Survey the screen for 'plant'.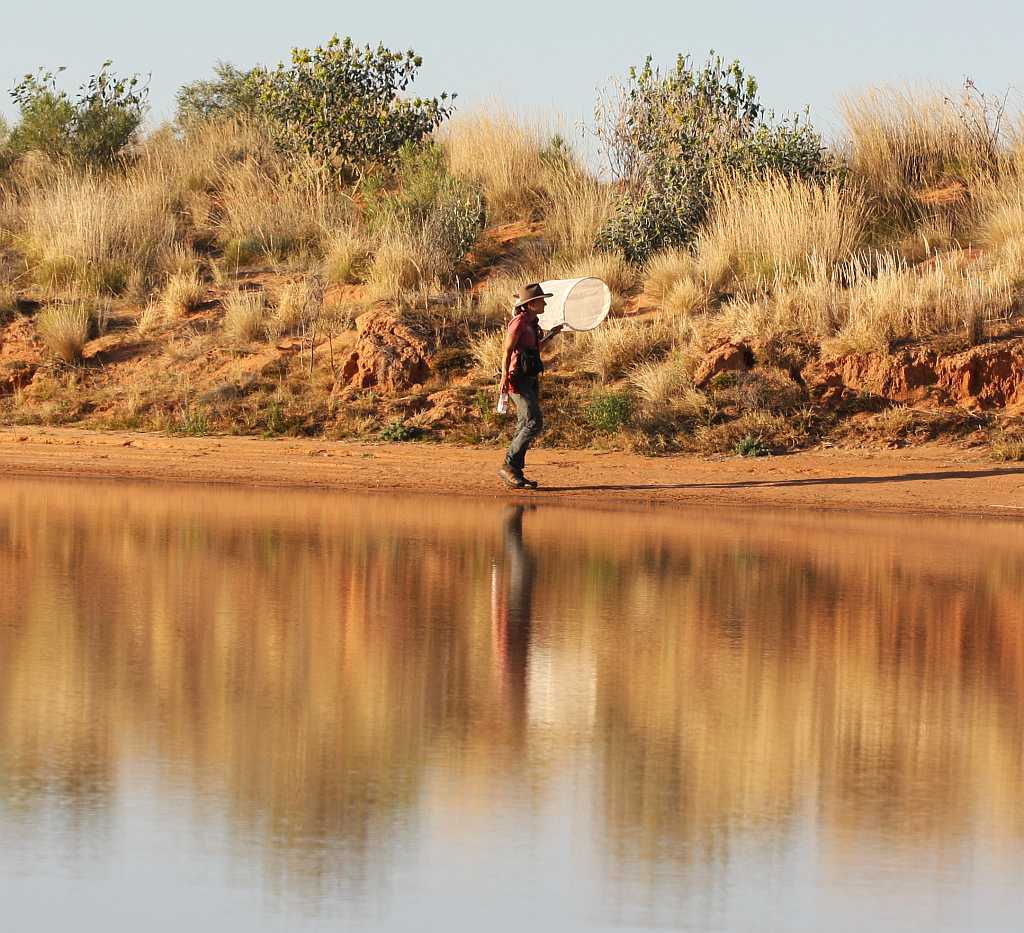
Survey found: x1=367 y1=407 x2=425 y2=446.
